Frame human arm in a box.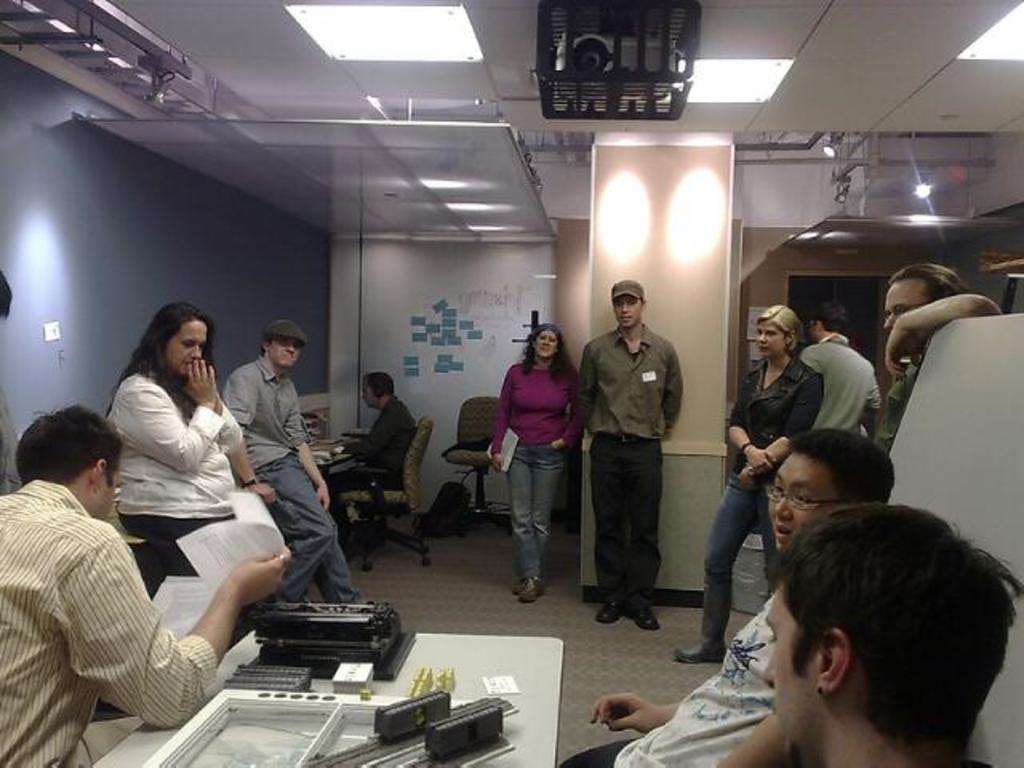
crop(486, 362, 517, 472).
